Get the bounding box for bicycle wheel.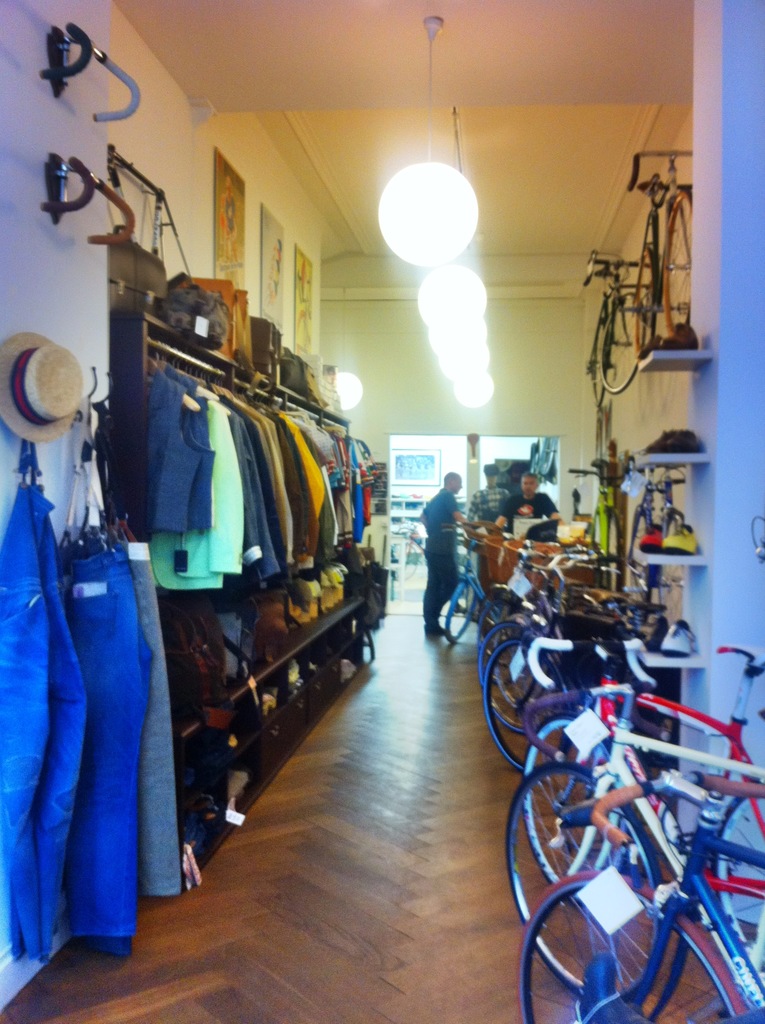
bbox=(661, 188, 694, 335).
